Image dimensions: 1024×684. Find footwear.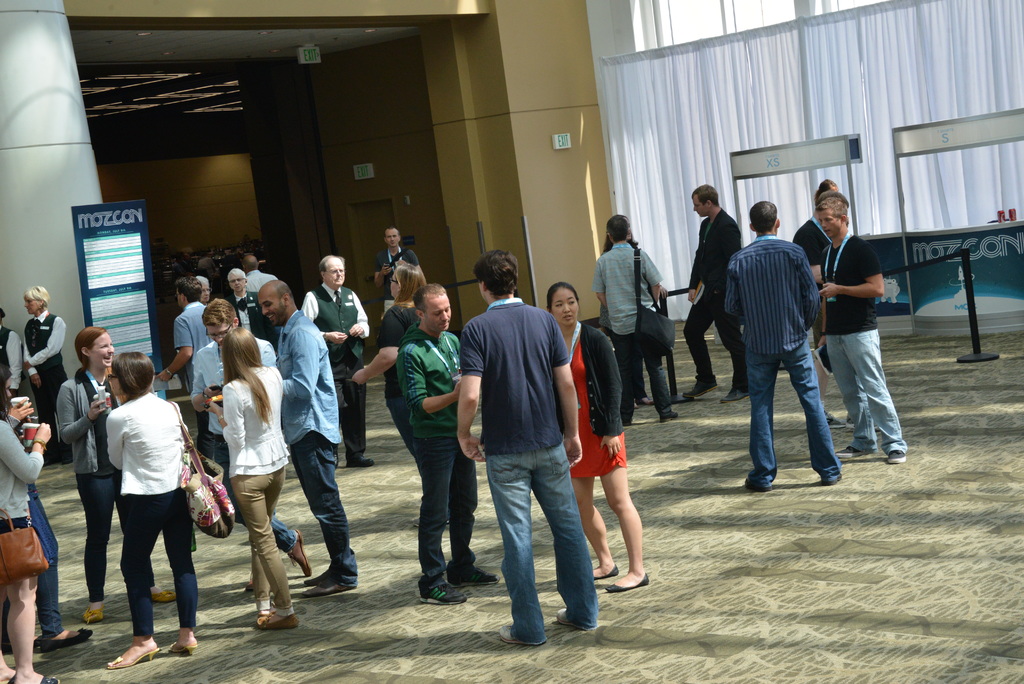
303,580,355,597.
